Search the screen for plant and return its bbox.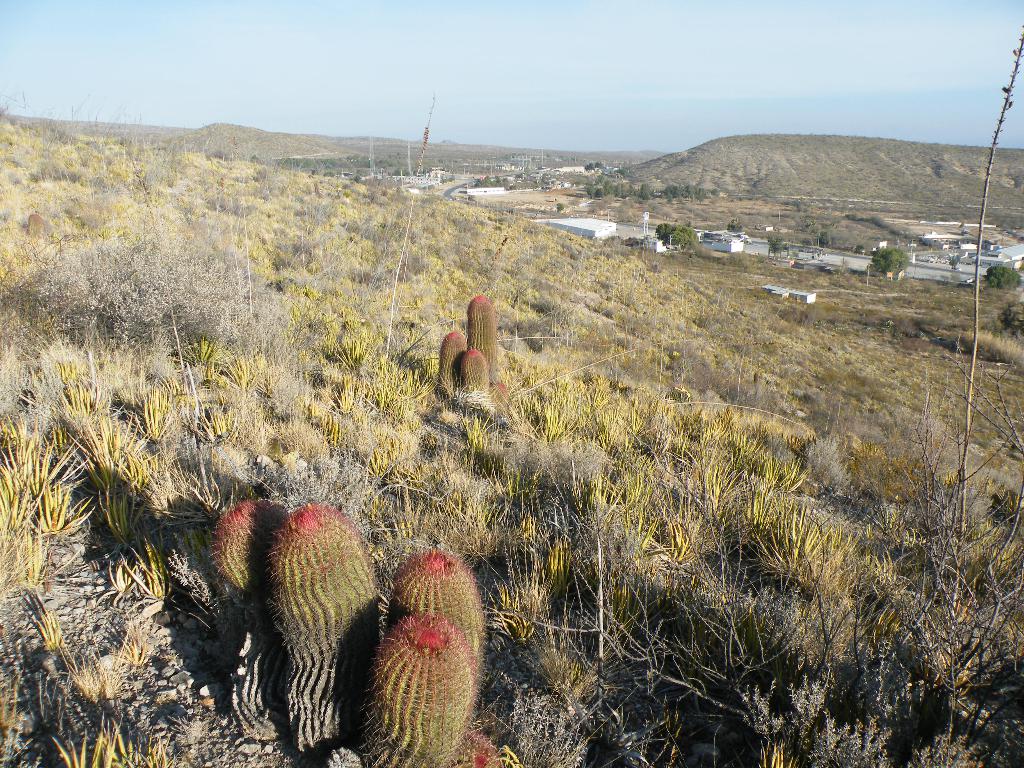
Found: bbox(491, 372, 515, 422).
